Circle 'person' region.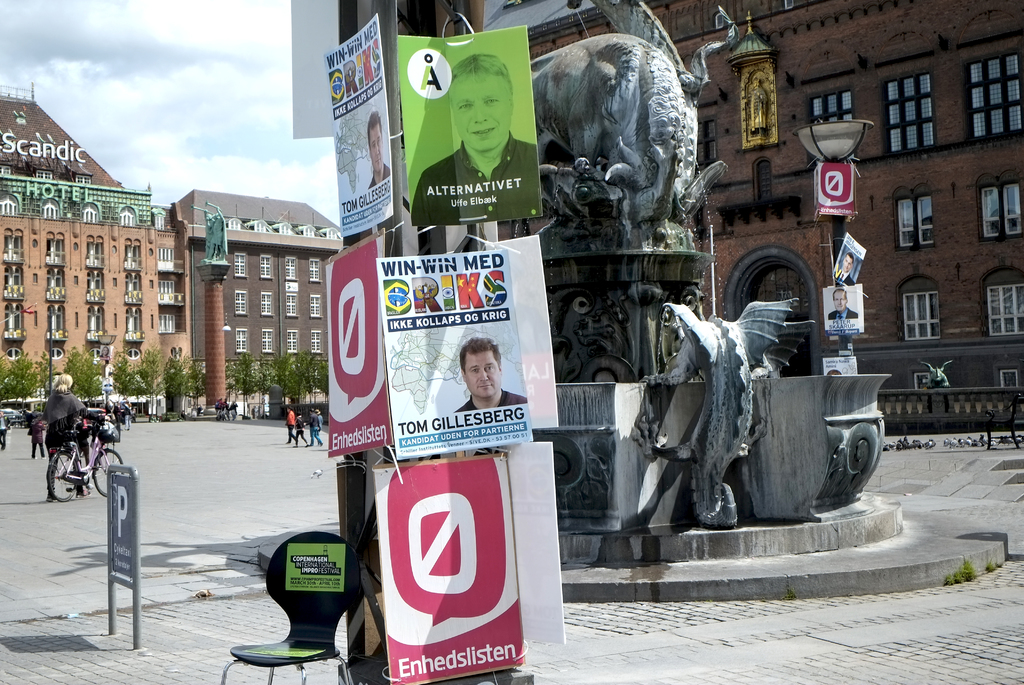
Region: l=230, t=399, r=237, b=422.
